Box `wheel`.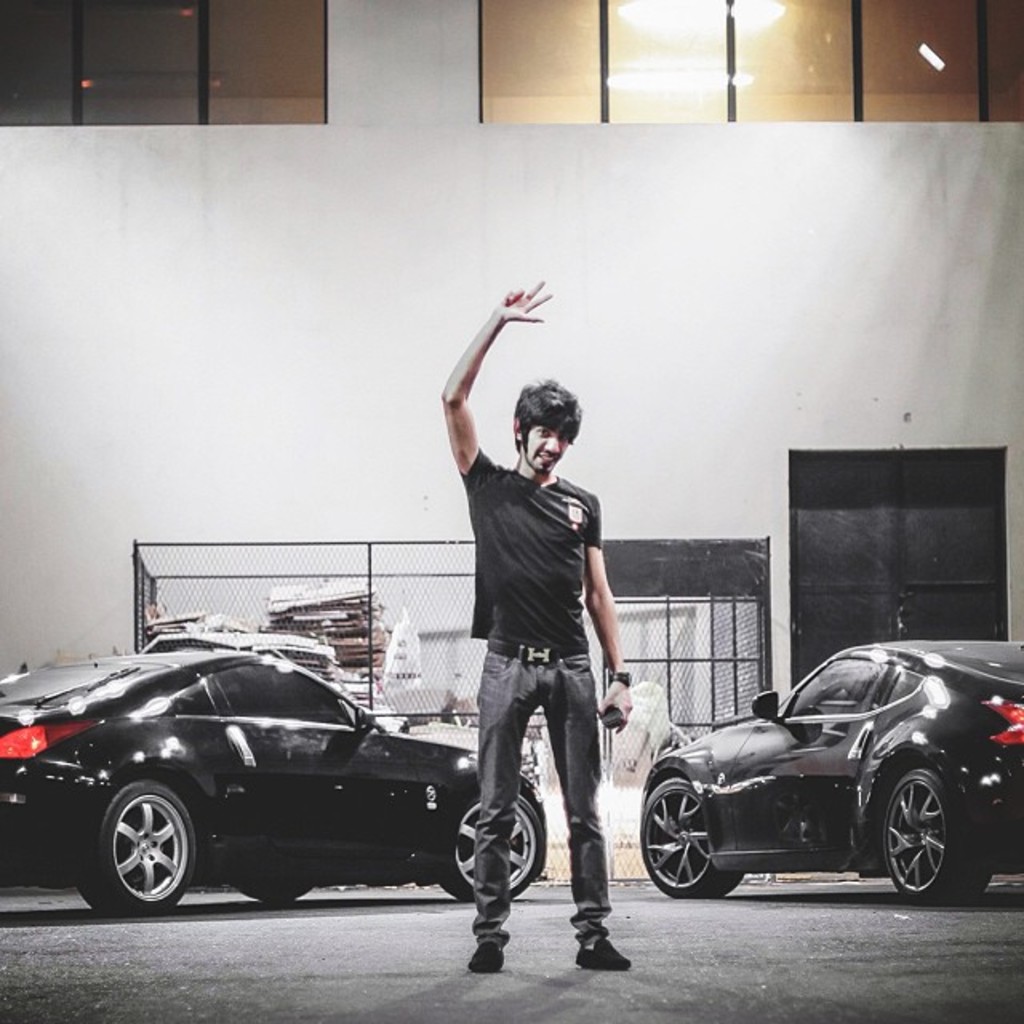
(435, 794, 542, 901).
